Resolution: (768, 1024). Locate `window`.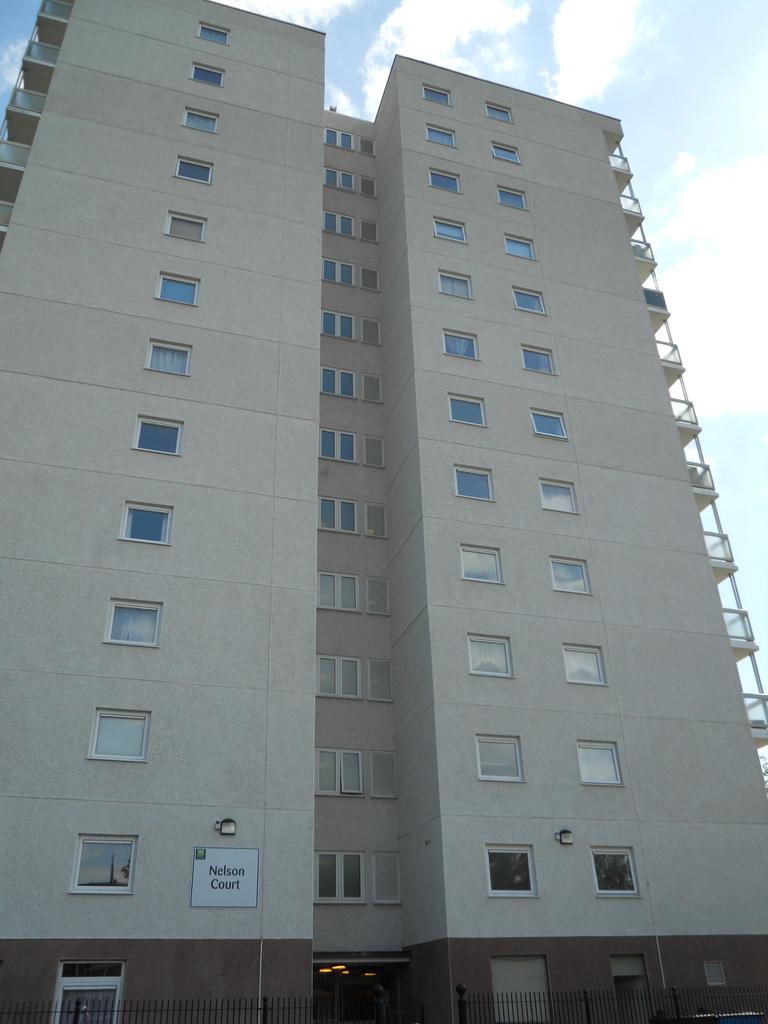
364/438/383/463.
